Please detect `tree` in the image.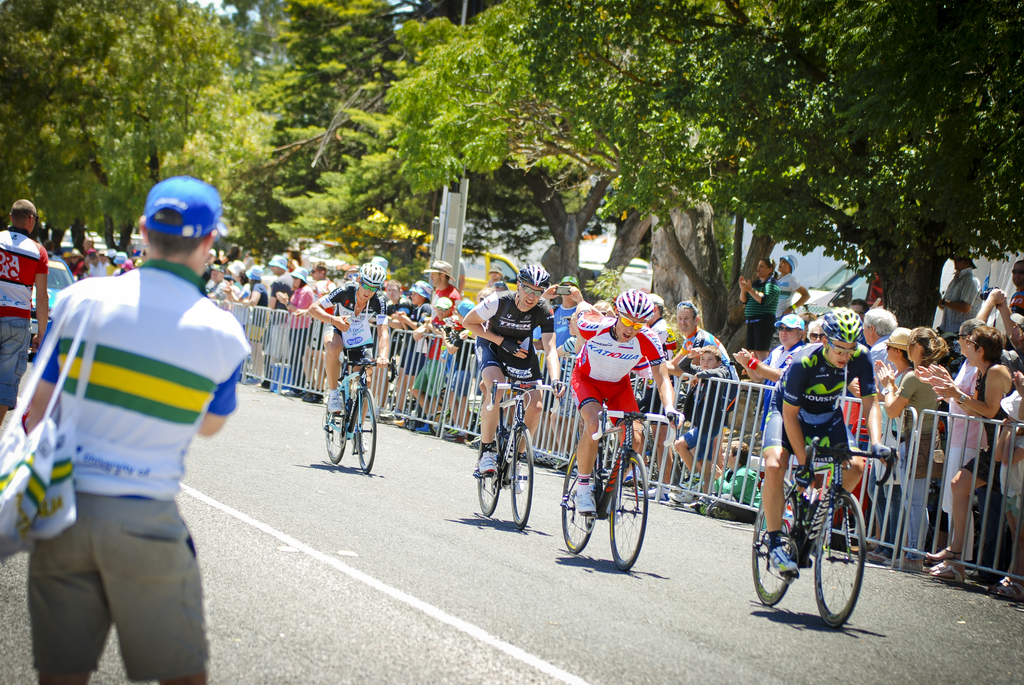
detection(270, 0, 745, 277).
